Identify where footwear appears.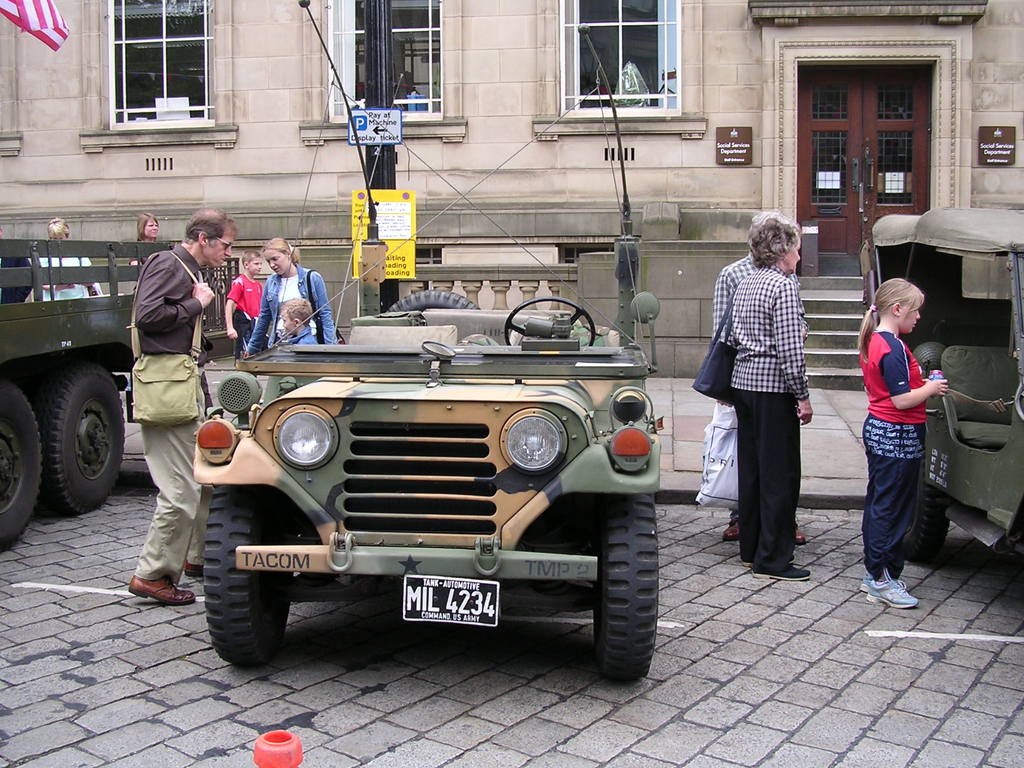
Appears at region(796, 529, 808, 545).
